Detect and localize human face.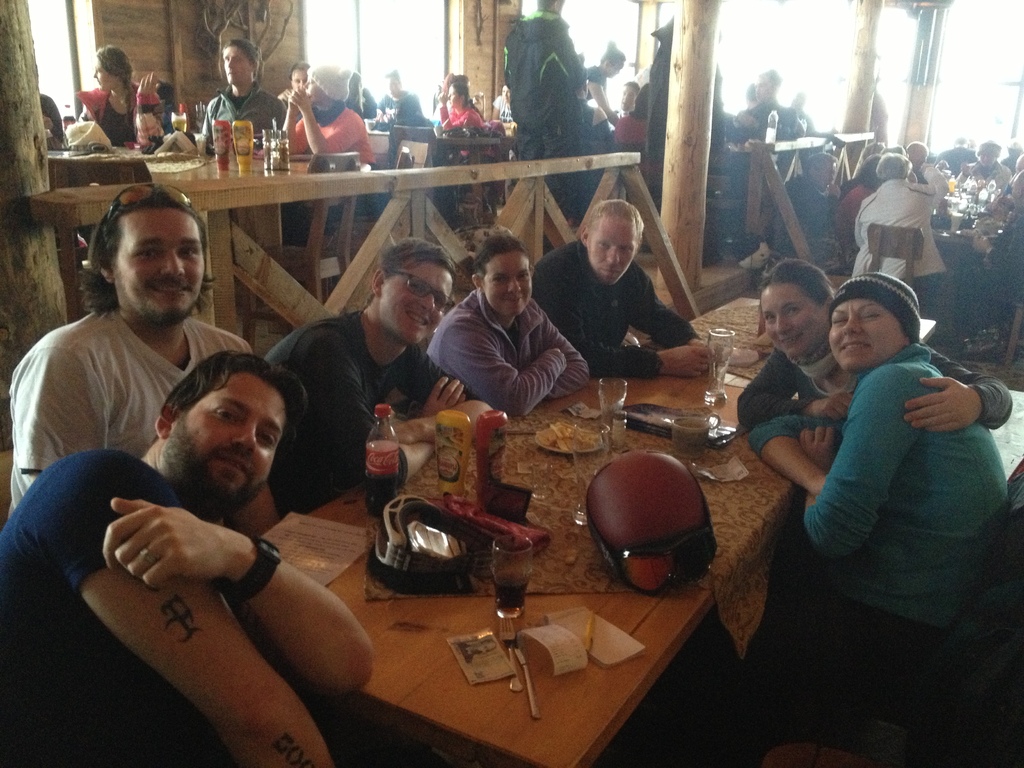
Localized at (x1=291, y1=68, x2=307, y2=92).
